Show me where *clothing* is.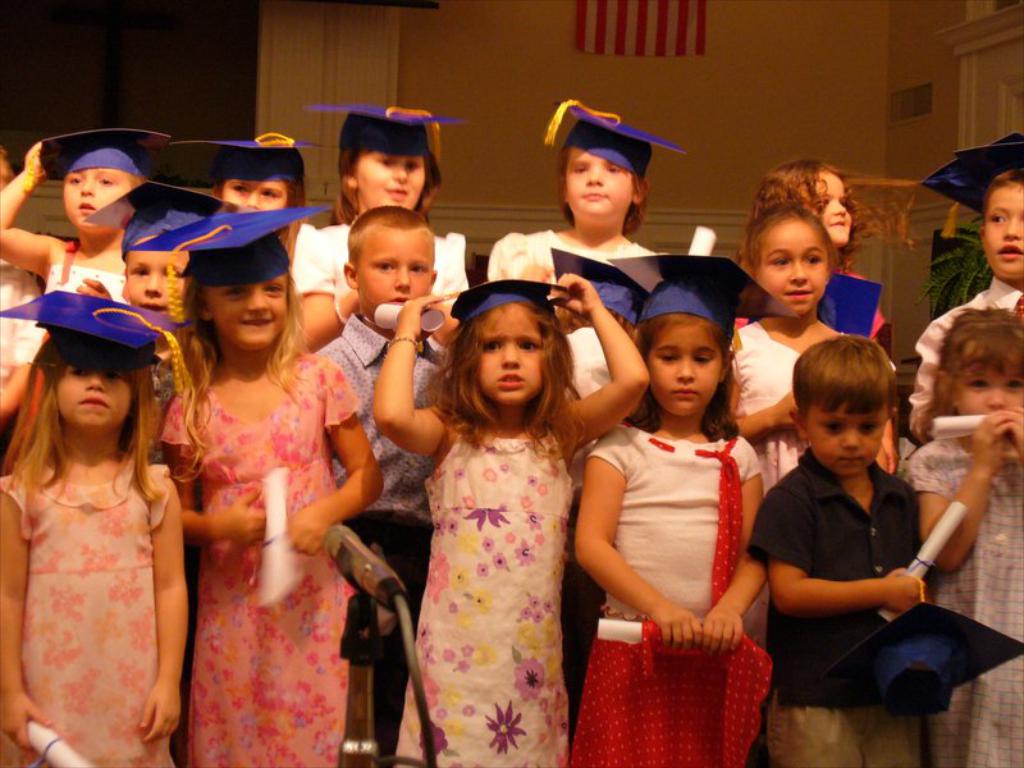
*clothing* is at (0,264,52,376).
